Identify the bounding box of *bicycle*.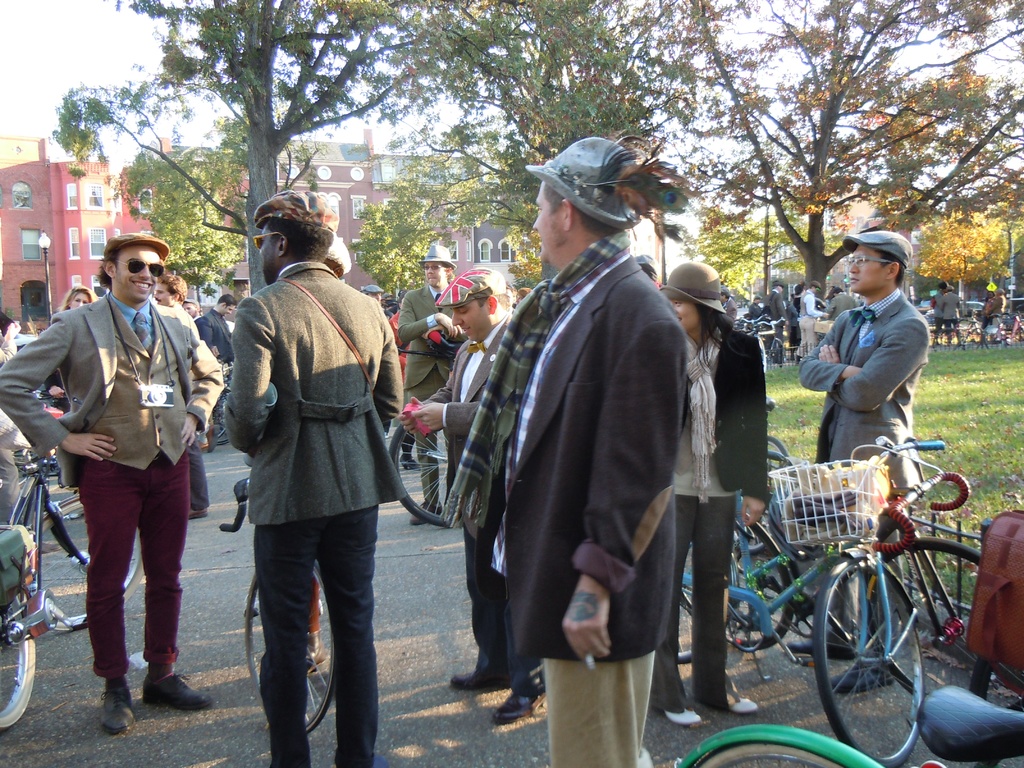
<box>389,427,456,534</box>.
